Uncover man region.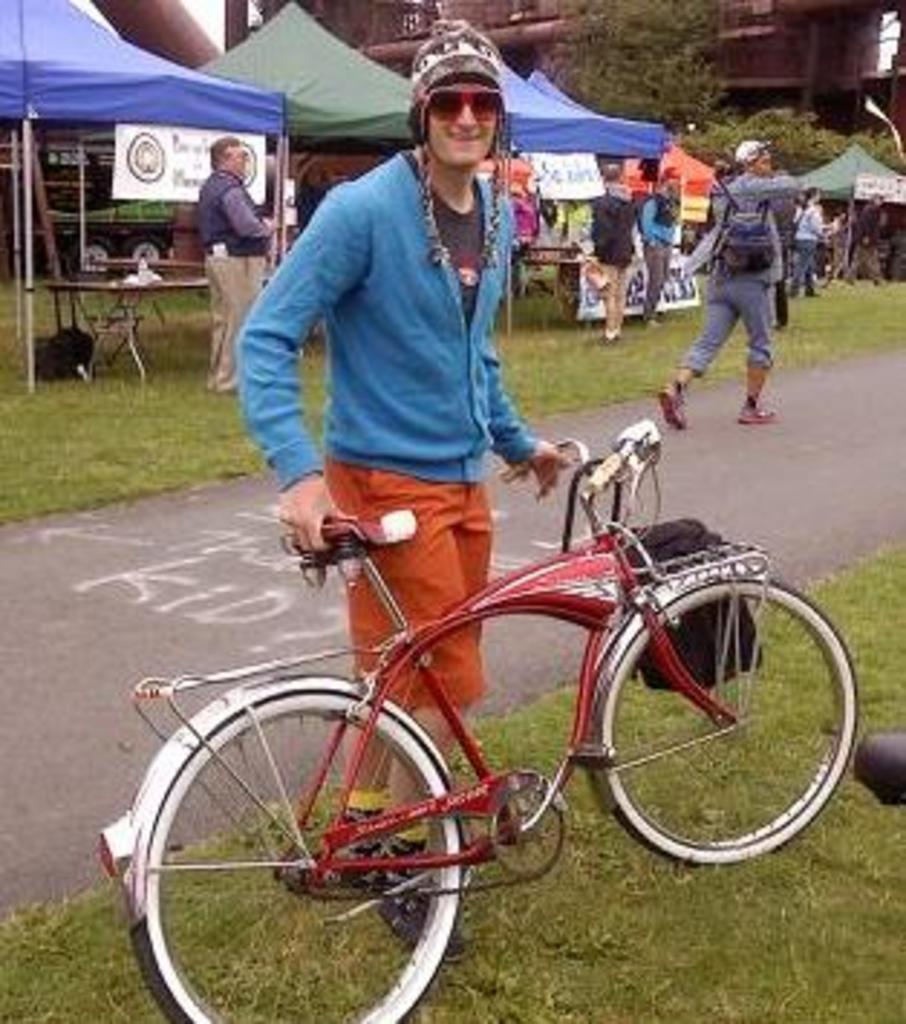
Uncovered: bbox(228, 23, 577, 894).
